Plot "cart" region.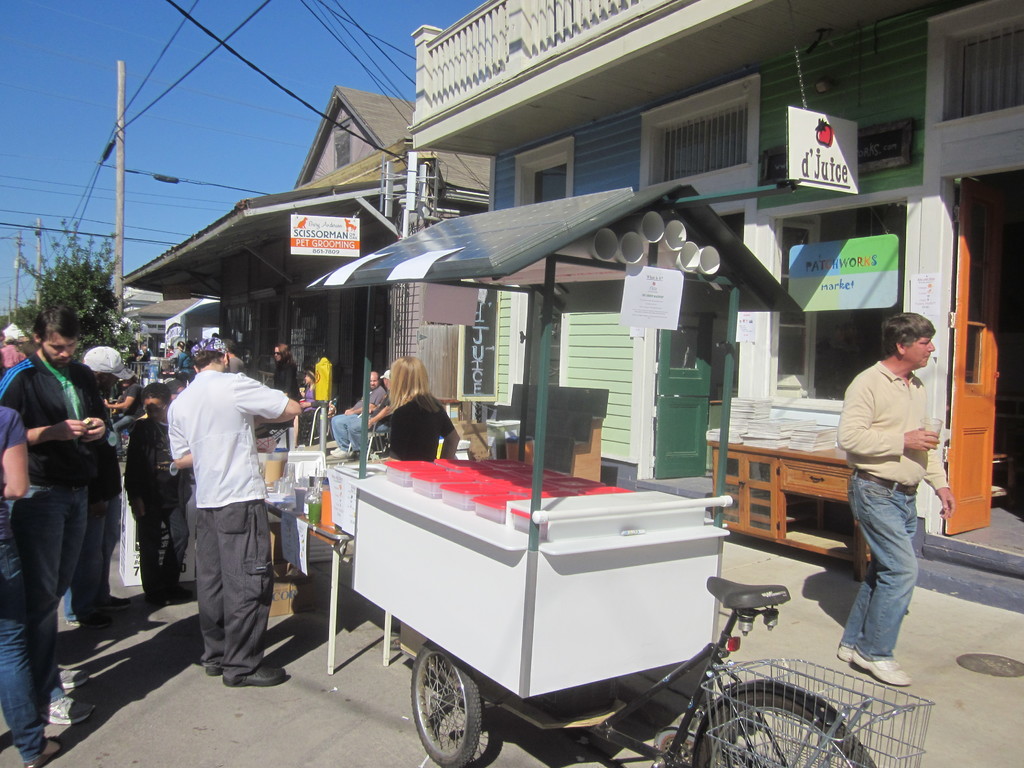
Plotted at box(303, 184, 933, 767).
